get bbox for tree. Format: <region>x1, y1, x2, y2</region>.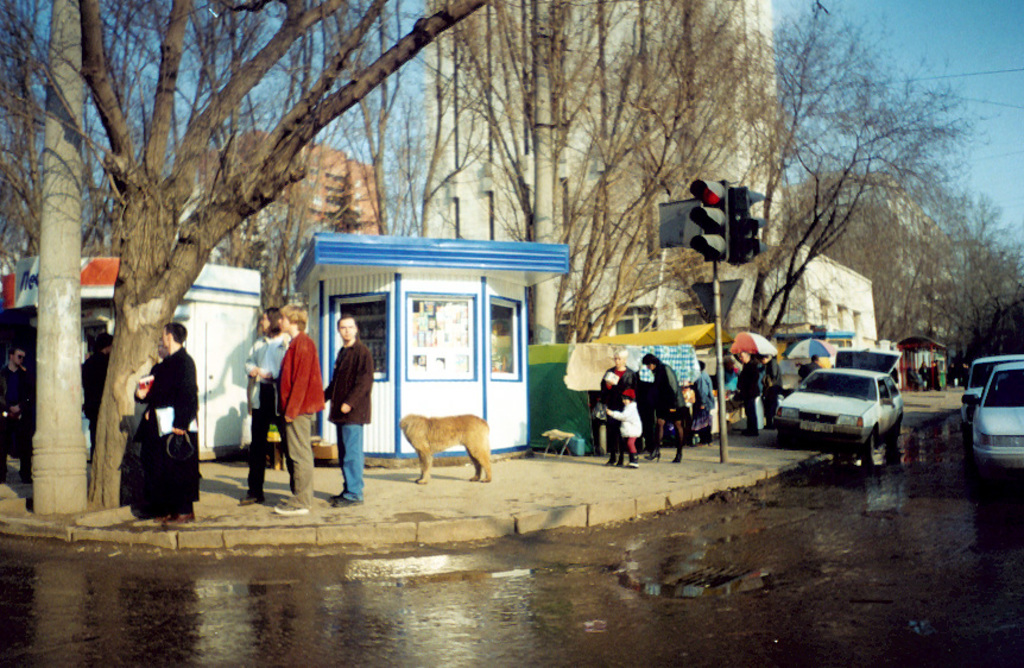
<region>659, 0, 761, 319</region>.
